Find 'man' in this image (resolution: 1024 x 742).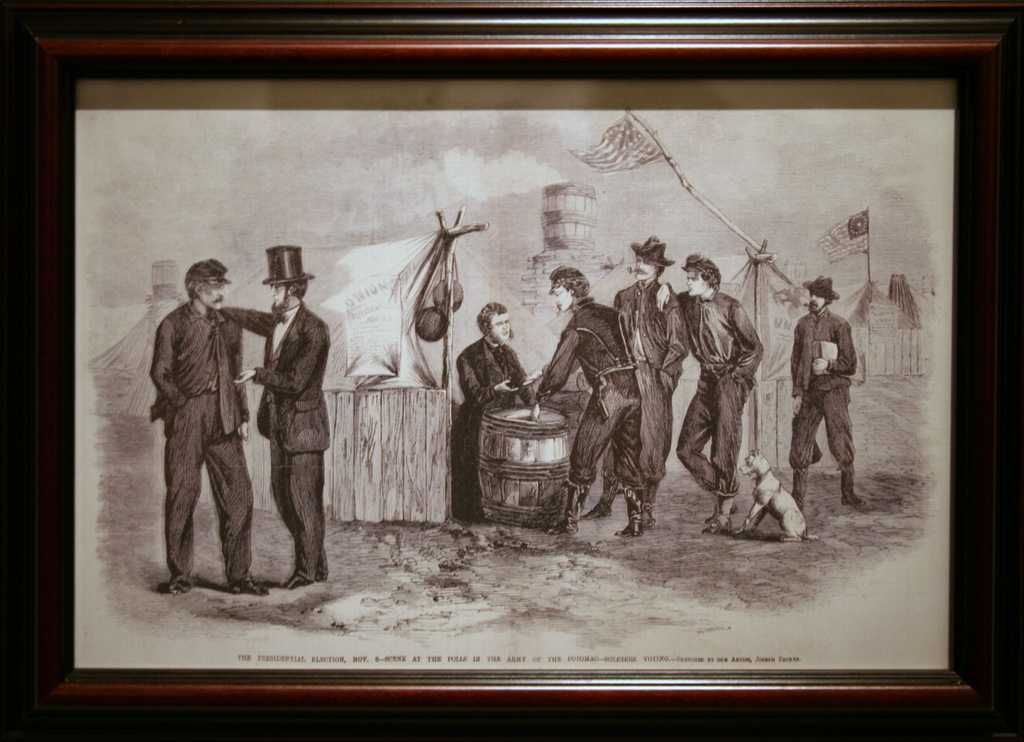
bbox(153, 256, 270, 596).
